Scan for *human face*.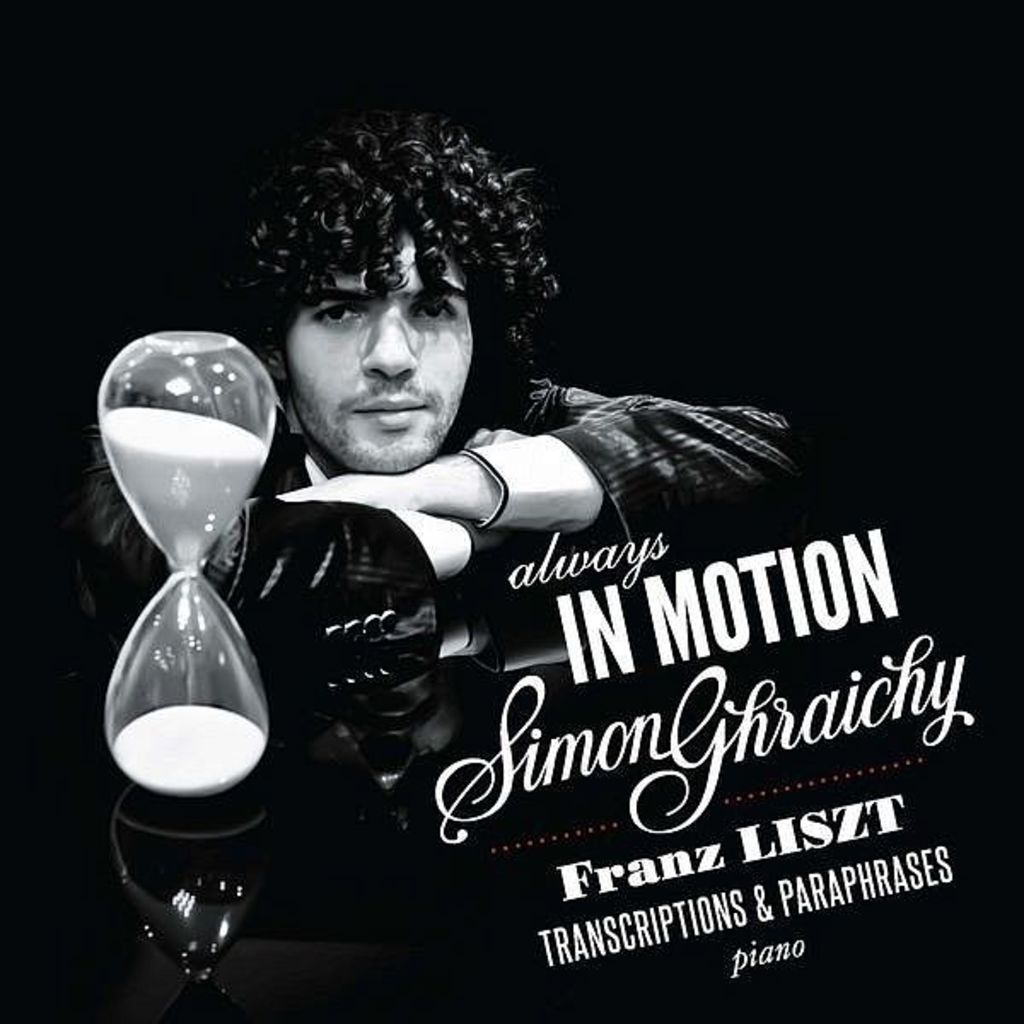
Scan result: (left=270, top=218, right=481, bottom=473).
